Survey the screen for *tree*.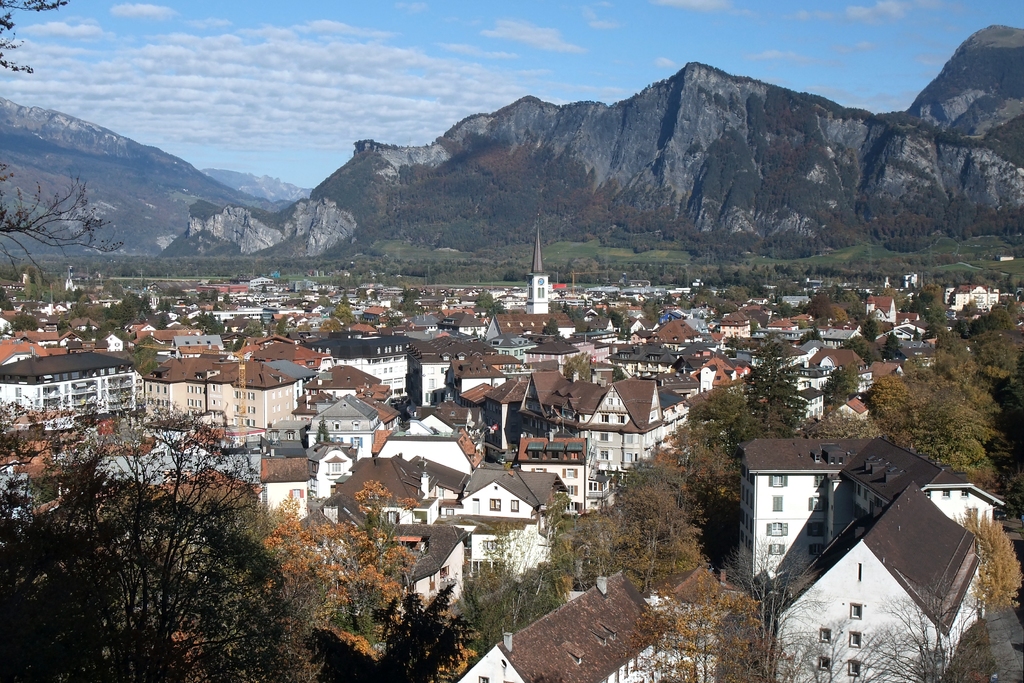
Survey found: l=369, t=291, r=380, b=301.
